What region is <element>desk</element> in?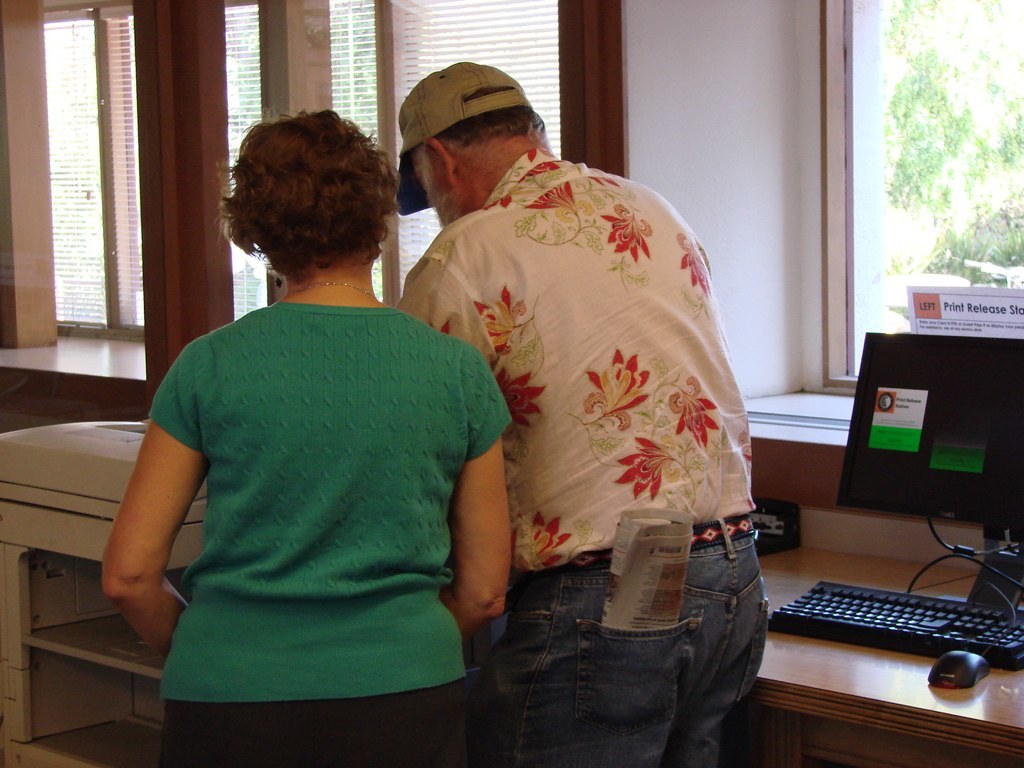
(754, 545, 1023, 767).
